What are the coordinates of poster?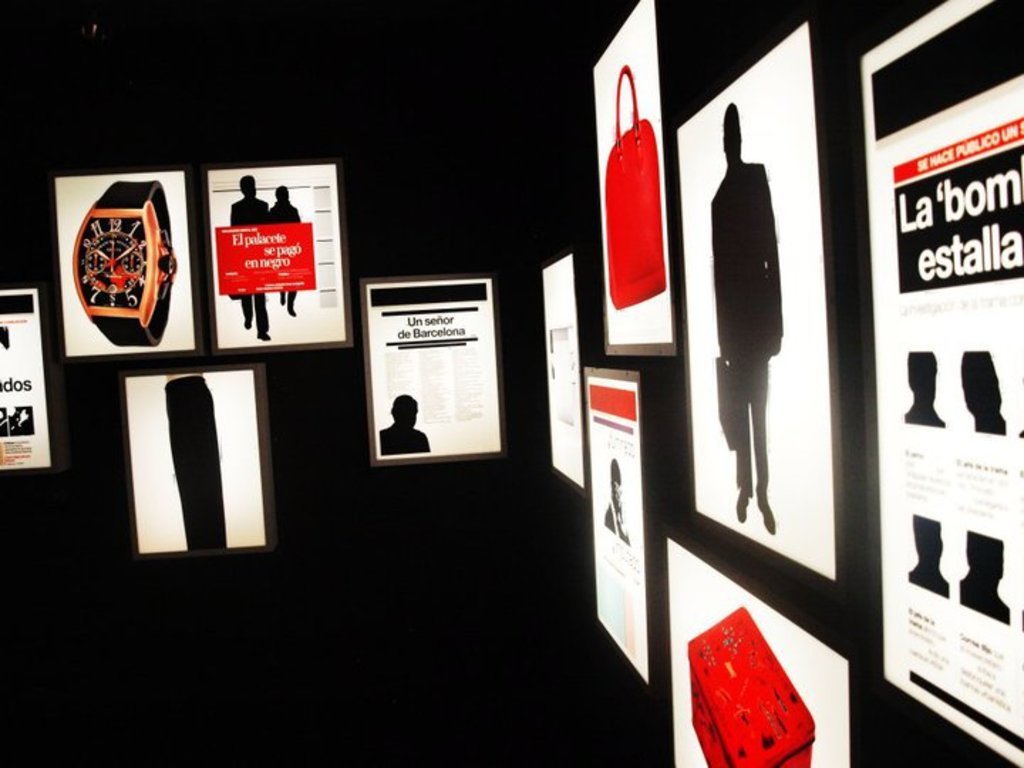
(left=54, top=171, right=192, bottom=350).
